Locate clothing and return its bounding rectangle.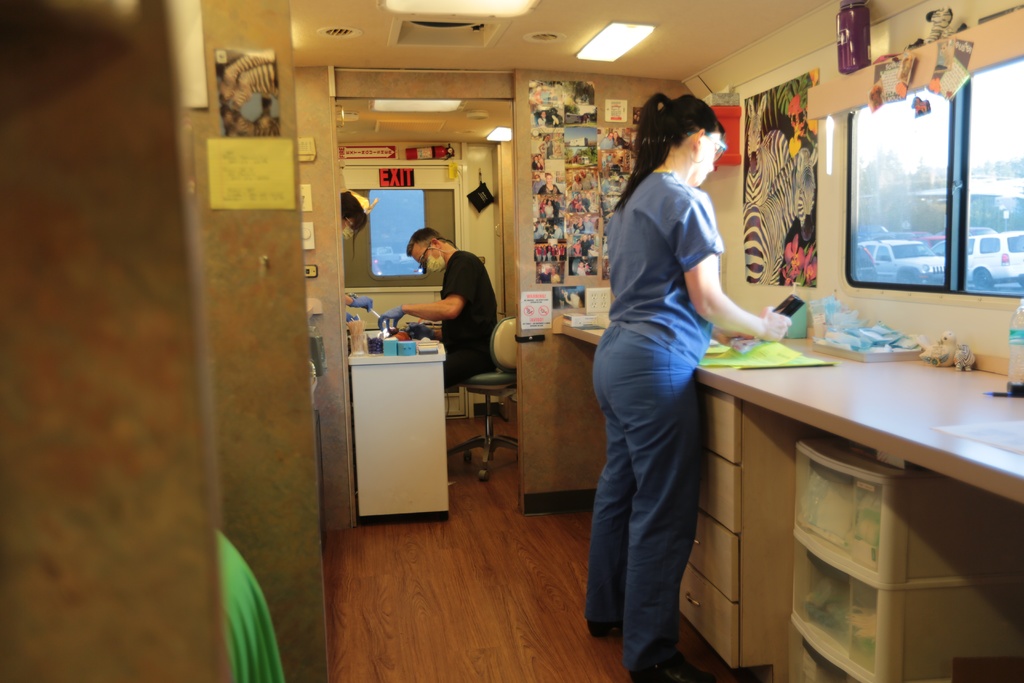
[x1=546, y1=206, x2=554, y2=218].
